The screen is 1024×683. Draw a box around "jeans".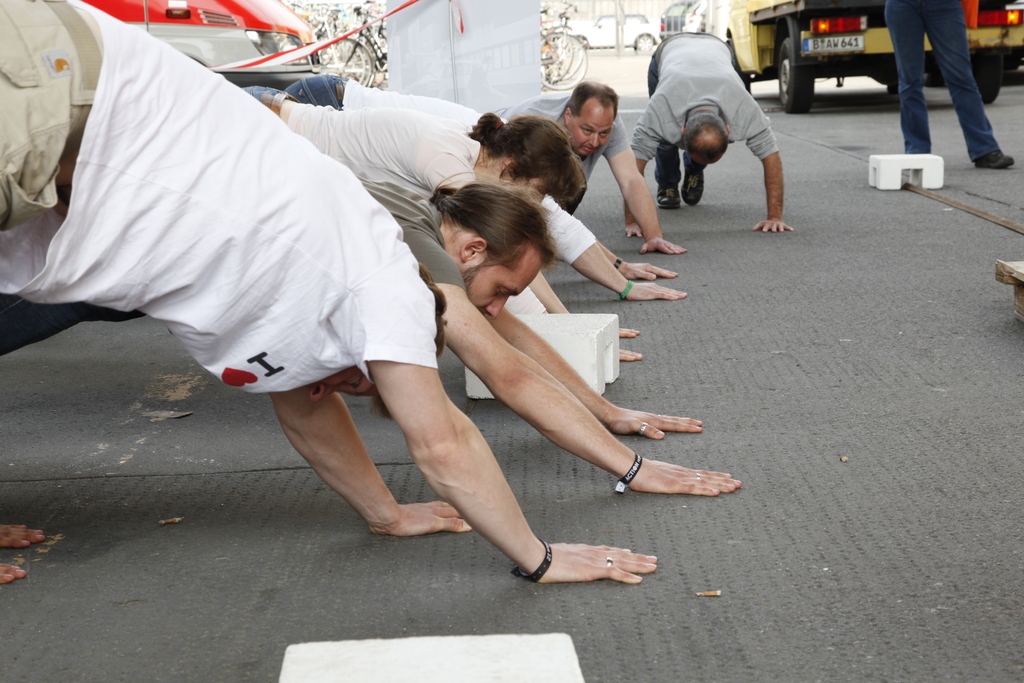
[left=909, top=0, right=1009, bottom=149].
